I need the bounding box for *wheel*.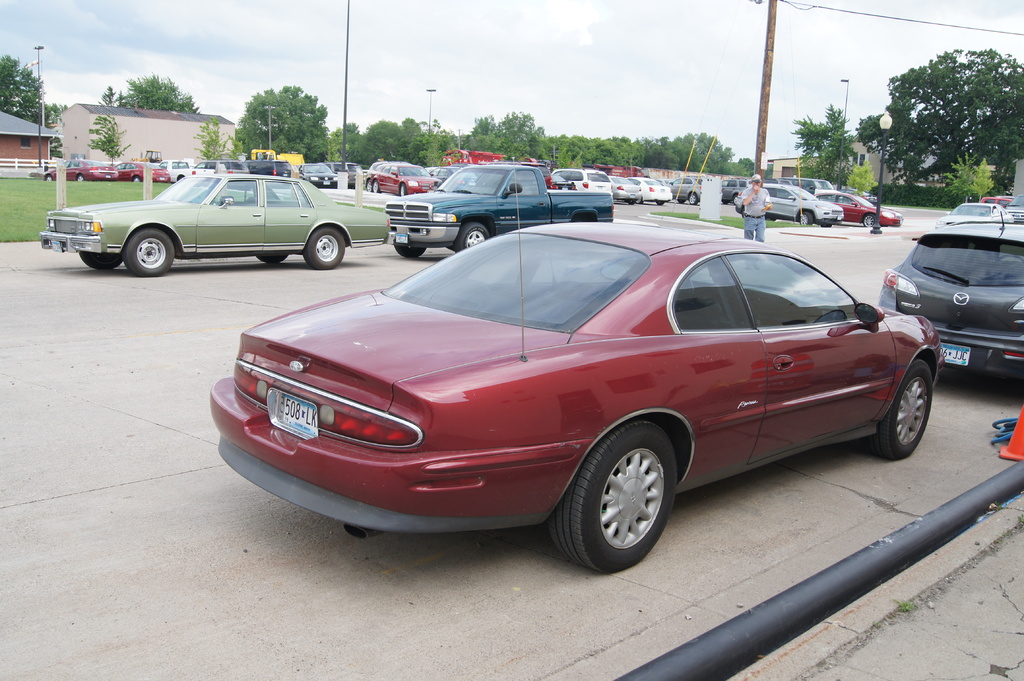
Here it is: {"x1": 124, "y1": 228, "x2": 173, "y2": 278}.
